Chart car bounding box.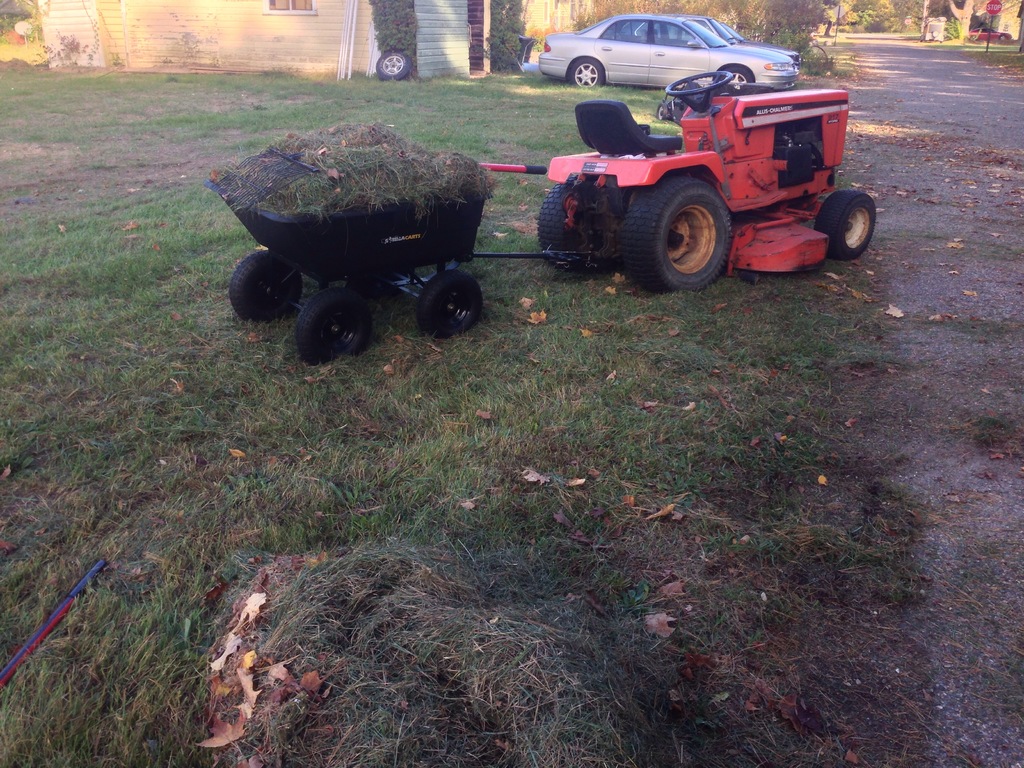
Charted: bbox=(536, 13, 797, 90).
